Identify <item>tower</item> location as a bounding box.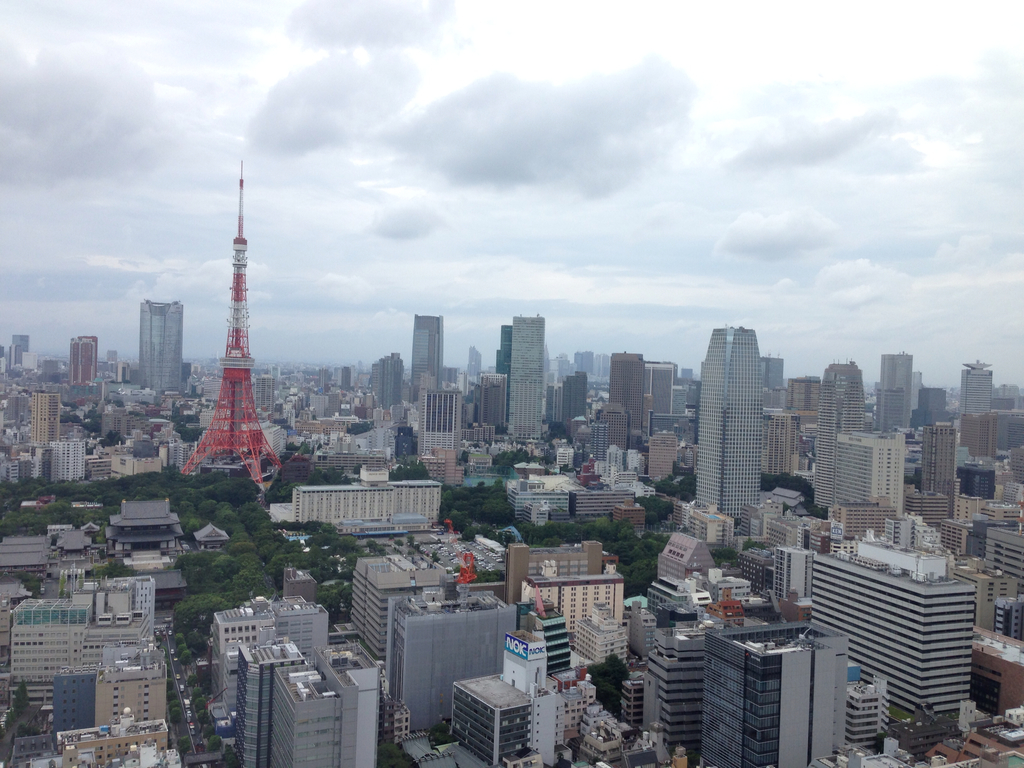
{"left": 218, "top": 534, "right": 897, "bottom": 767}.
